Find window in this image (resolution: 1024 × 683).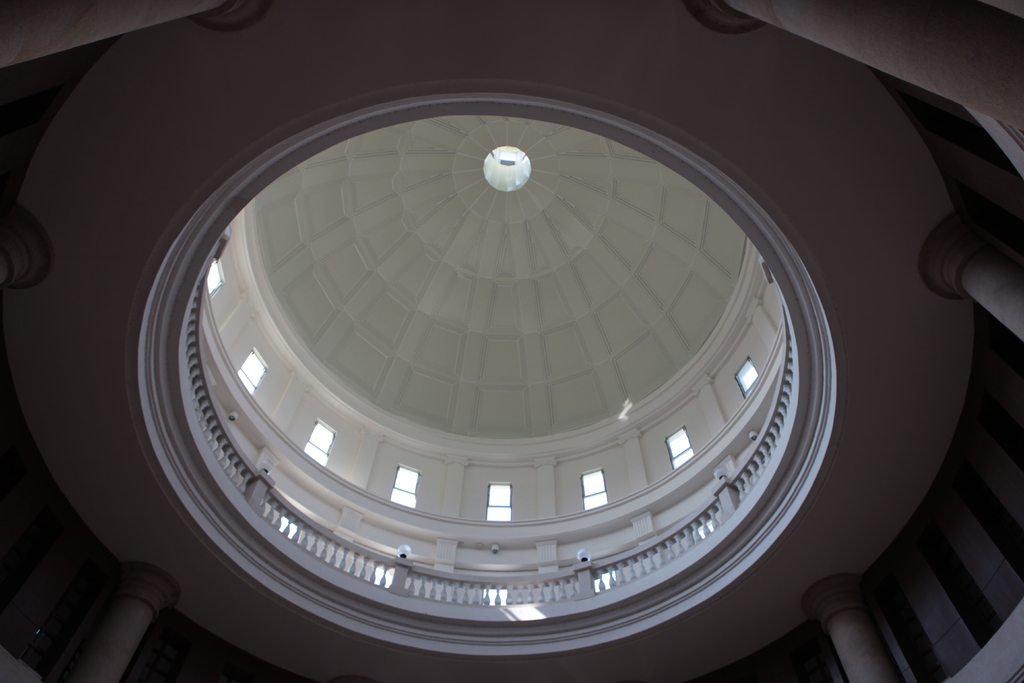
390,468,420,508.
